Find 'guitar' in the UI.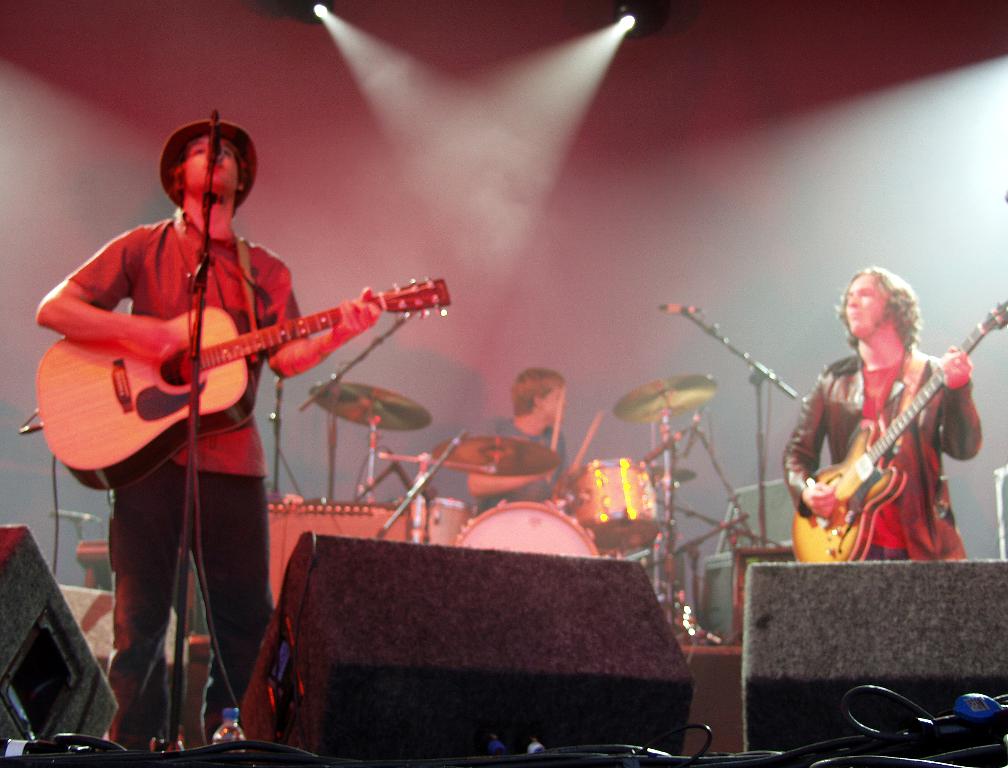
UI element at x1=779 y1=302 x2=1006 y2=569.
